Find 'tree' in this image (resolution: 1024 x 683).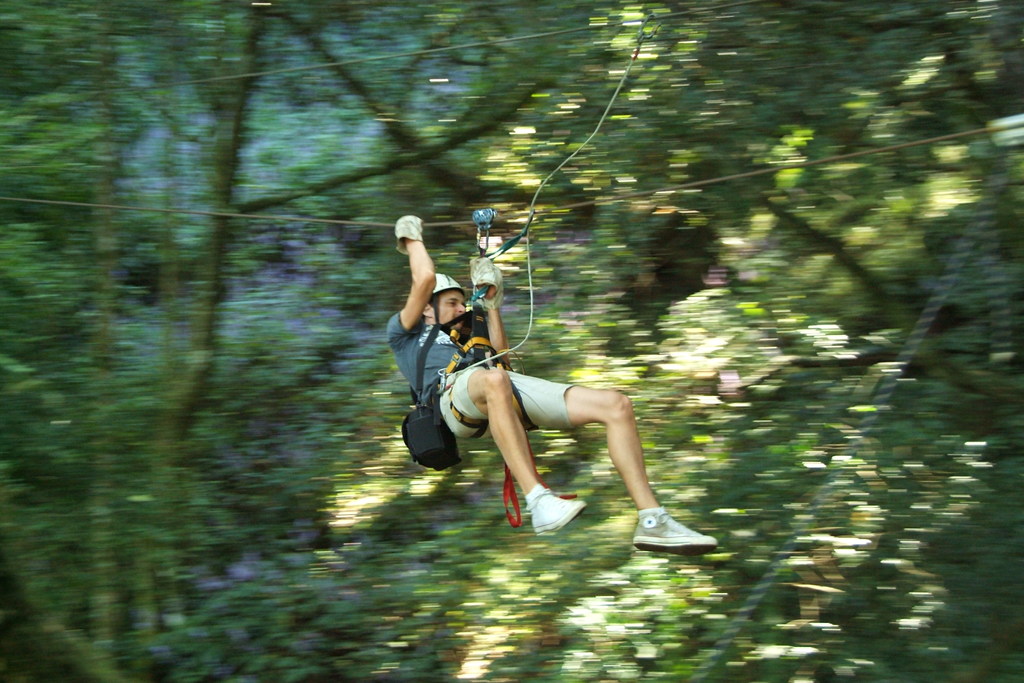
{"left": 87, "top": 0, "right": 132, "bottom": 679}.
